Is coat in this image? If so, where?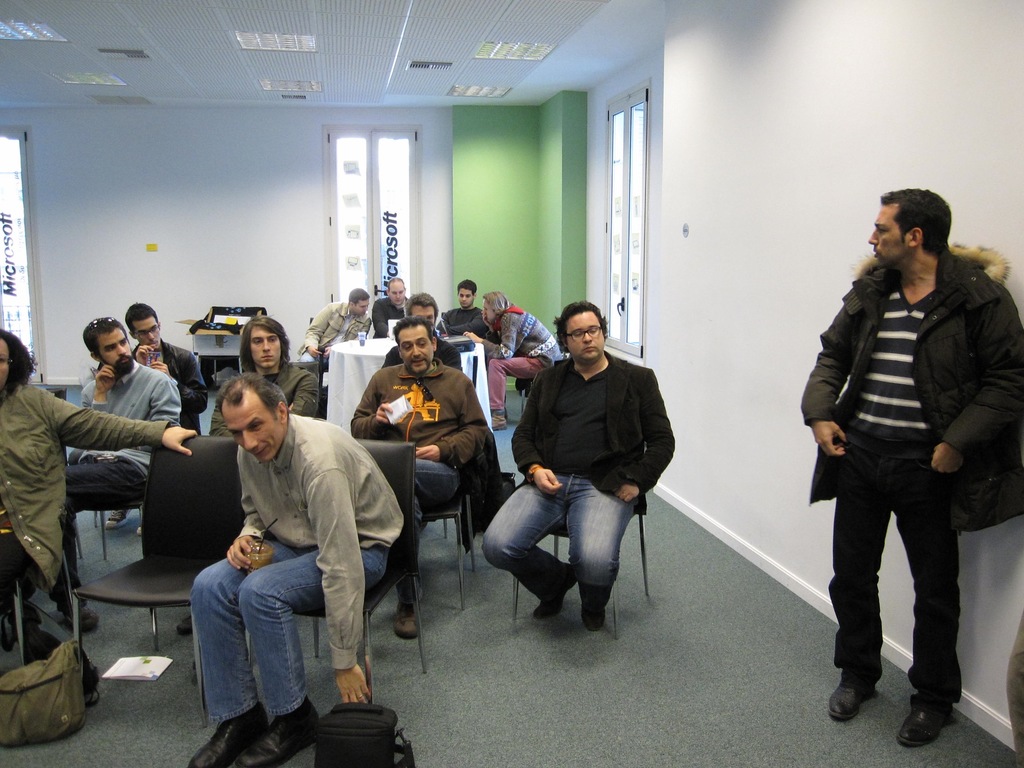
Yes, at <region>511, 358, 674, 522</region>.
